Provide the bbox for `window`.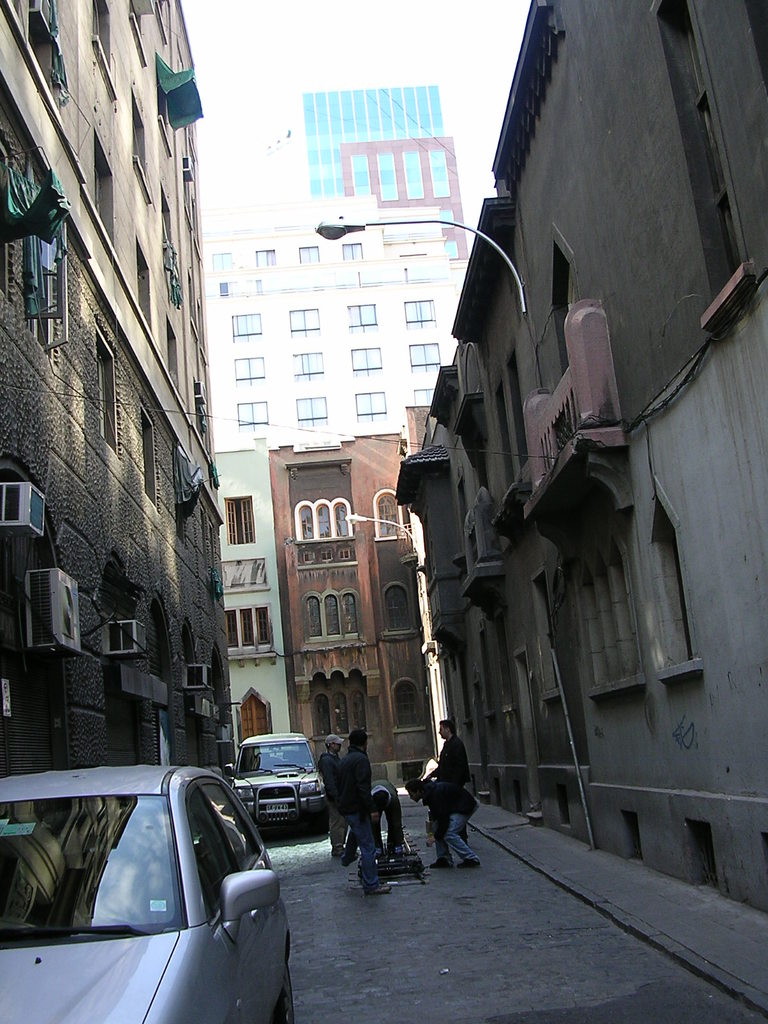
(left=225, top=495, right=251, bottom=547).
